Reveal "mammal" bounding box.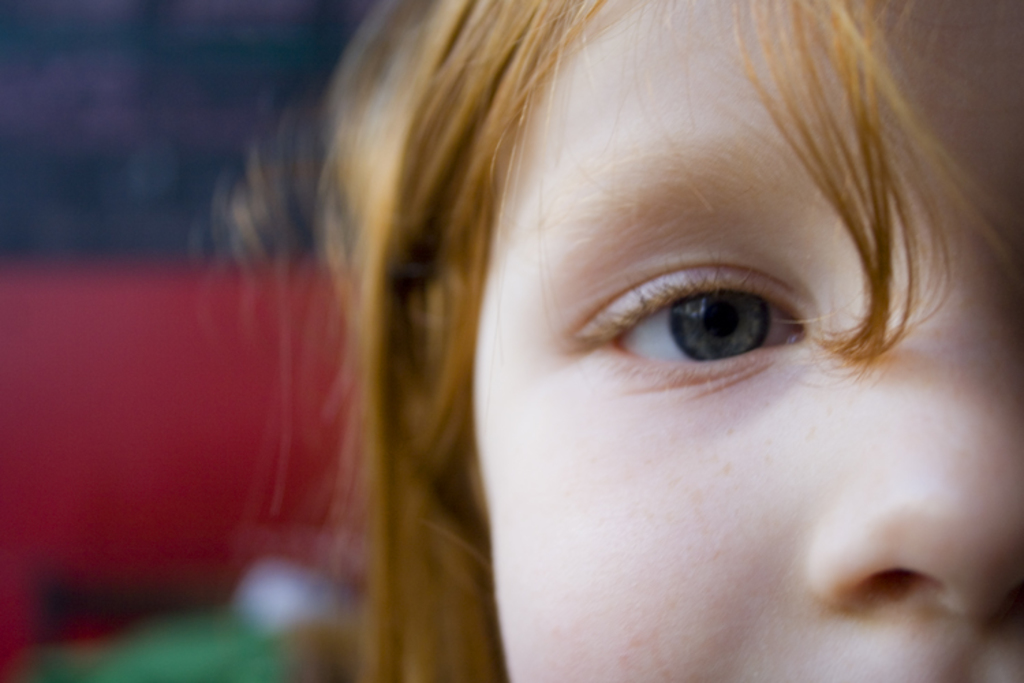
Revealed: [x1=205, y1=0, x2=1023, y2=678].
